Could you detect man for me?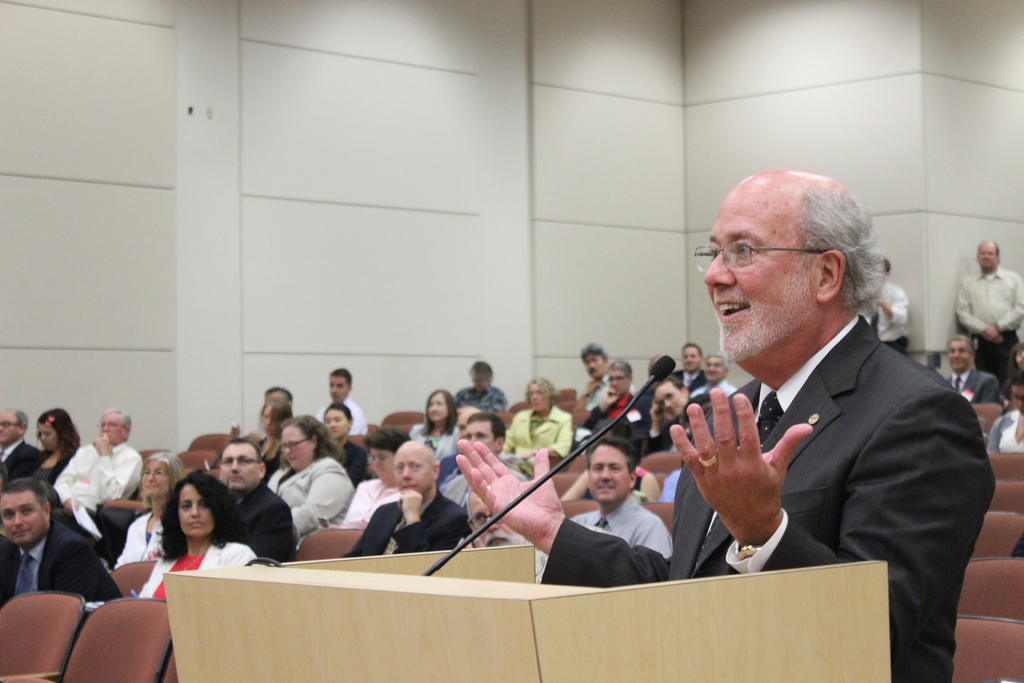
Detection result: bbox=[940, 328, 1018, 407].
